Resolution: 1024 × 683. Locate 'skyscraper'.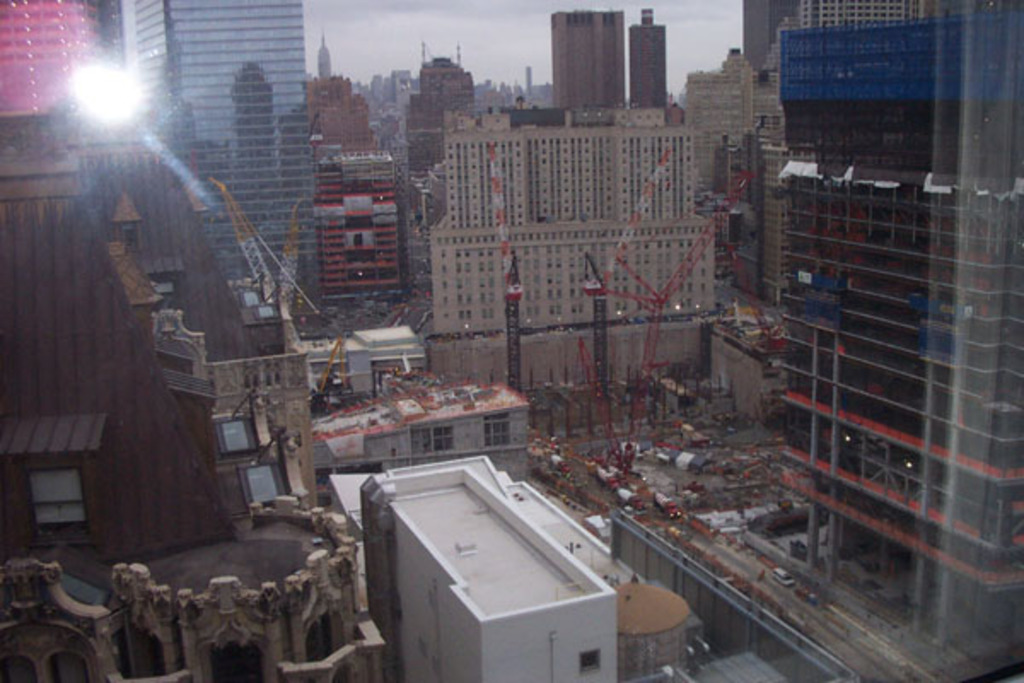
<region>686, 44, 771, 205</region>.
